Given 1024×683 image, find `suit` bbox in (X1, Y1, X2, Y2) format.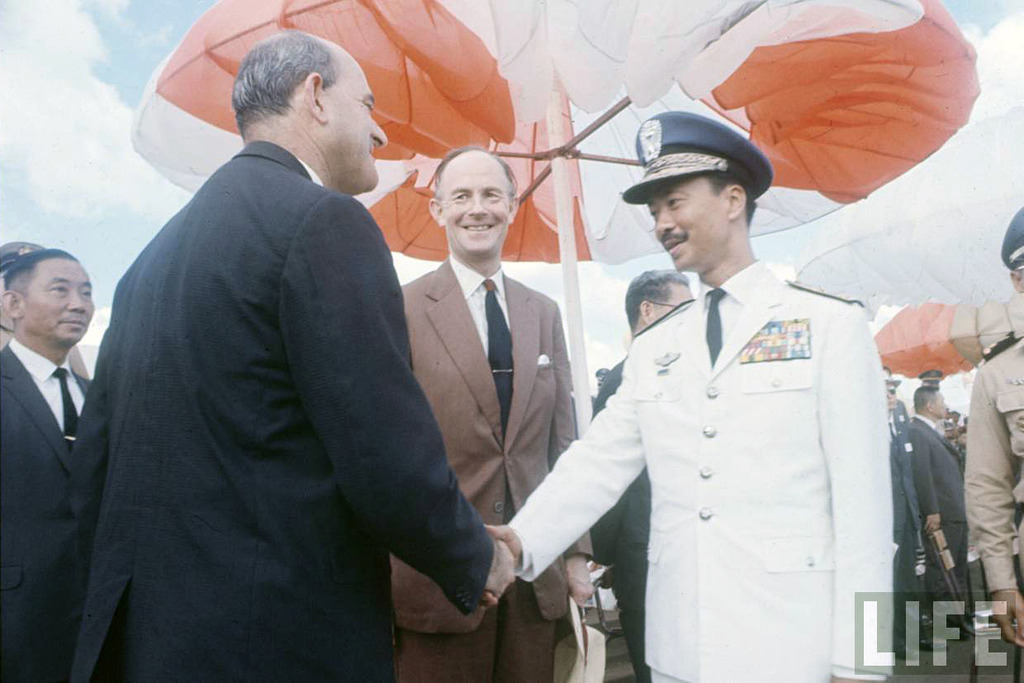
(888, 411, 921, 596).
